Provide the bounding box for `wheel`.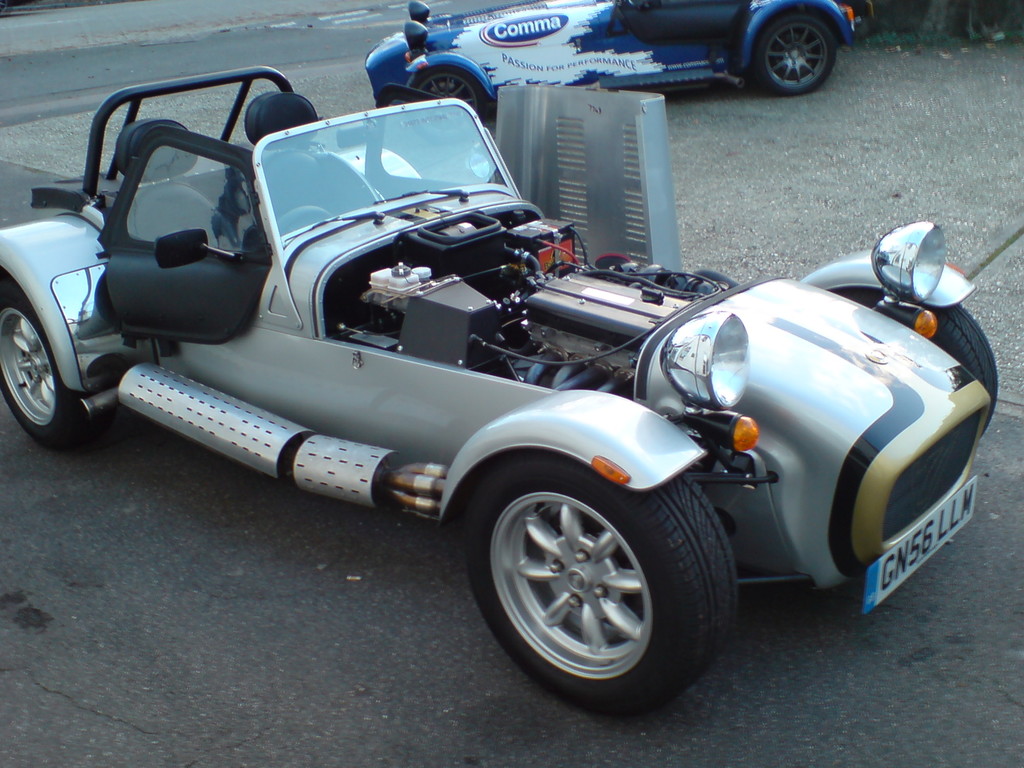
(x1=276, y1=205, x2=329, y2=236).
